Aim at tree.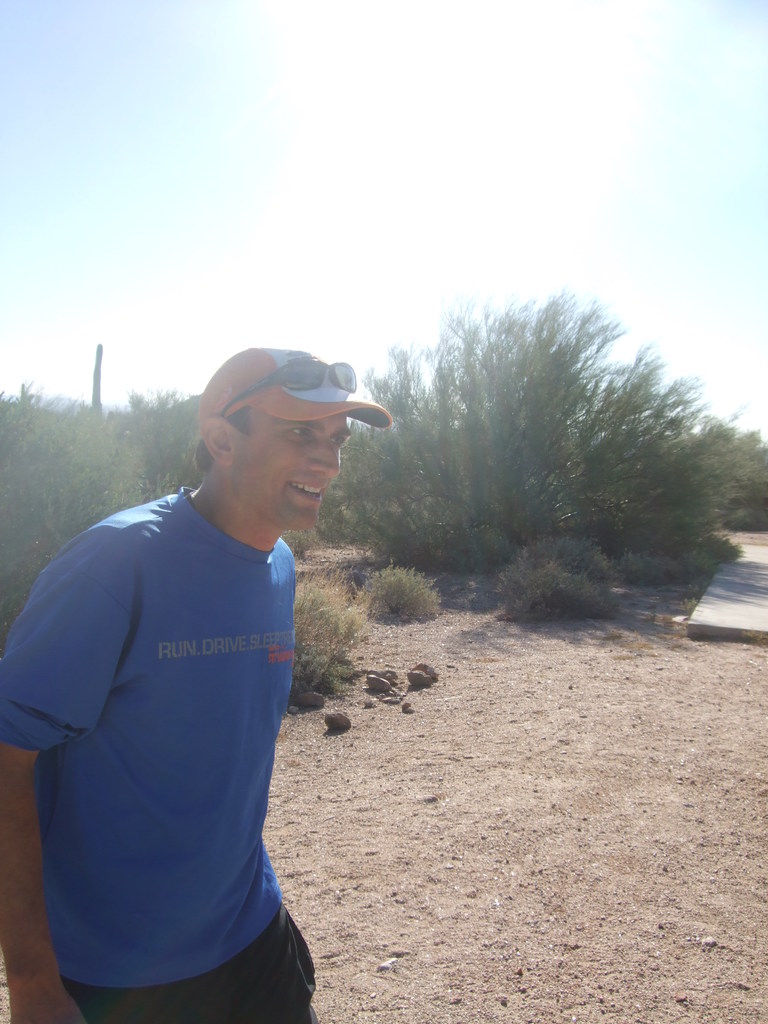
Aimed at left=723, top=399, right=767, bottom=531.
